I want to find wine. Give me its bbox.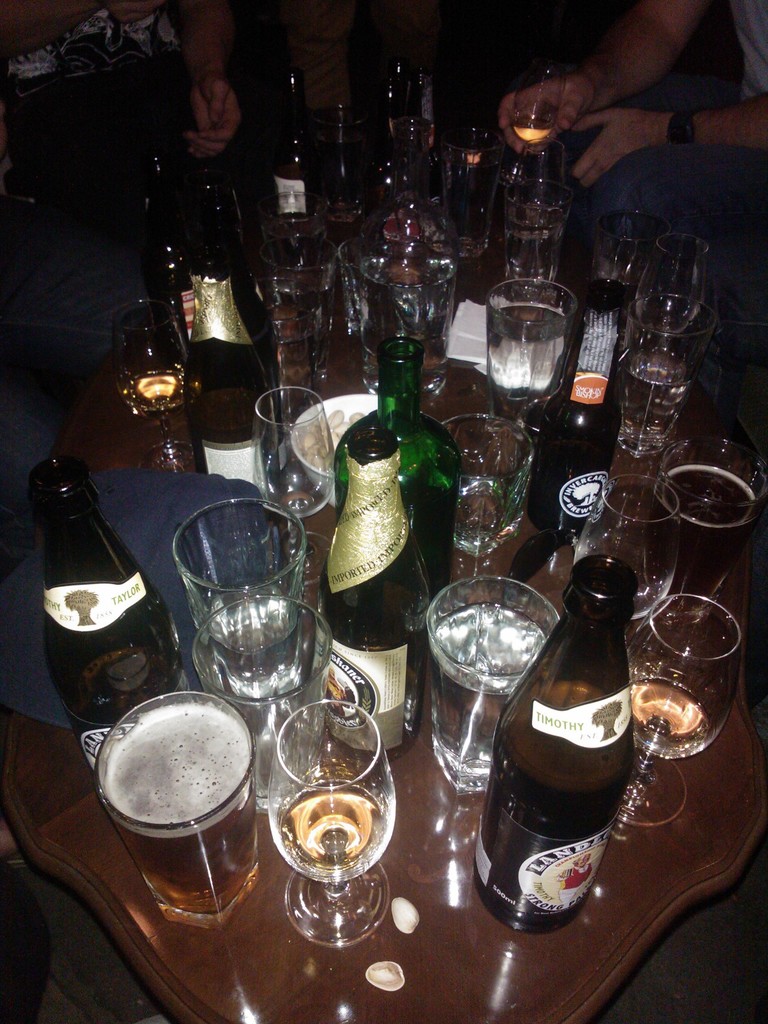
(left=32, top=449, right=191, bottom=791).
